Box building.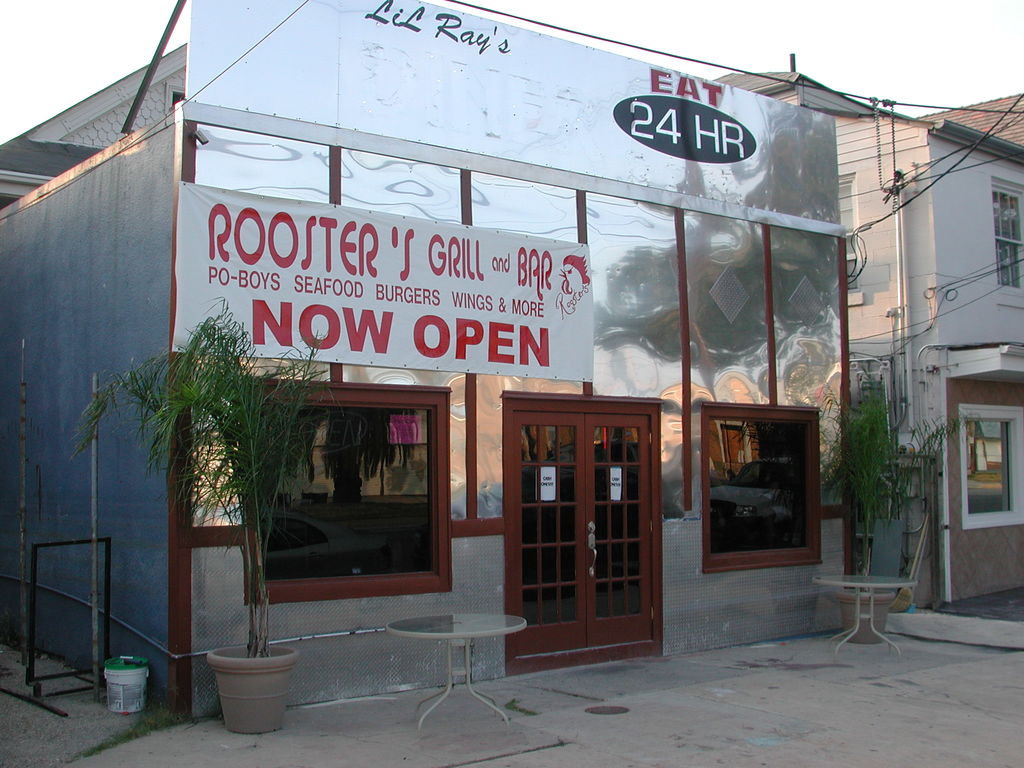
918, 95, 1023, 143.
